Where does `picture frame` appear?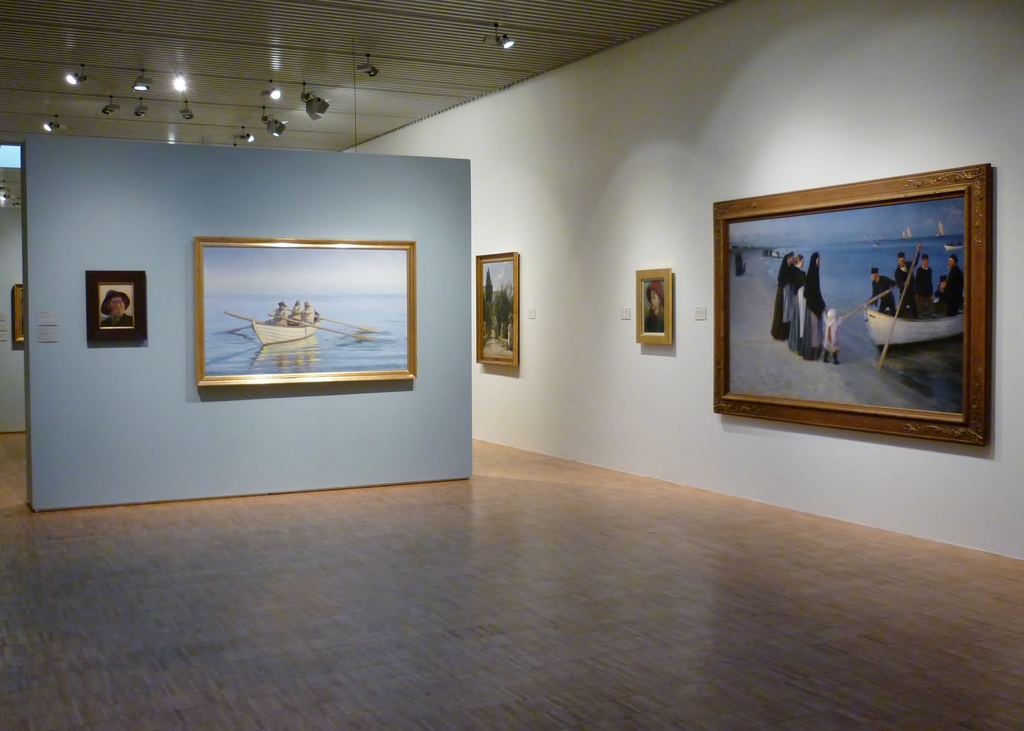
Appears at 475 250 519 369.
